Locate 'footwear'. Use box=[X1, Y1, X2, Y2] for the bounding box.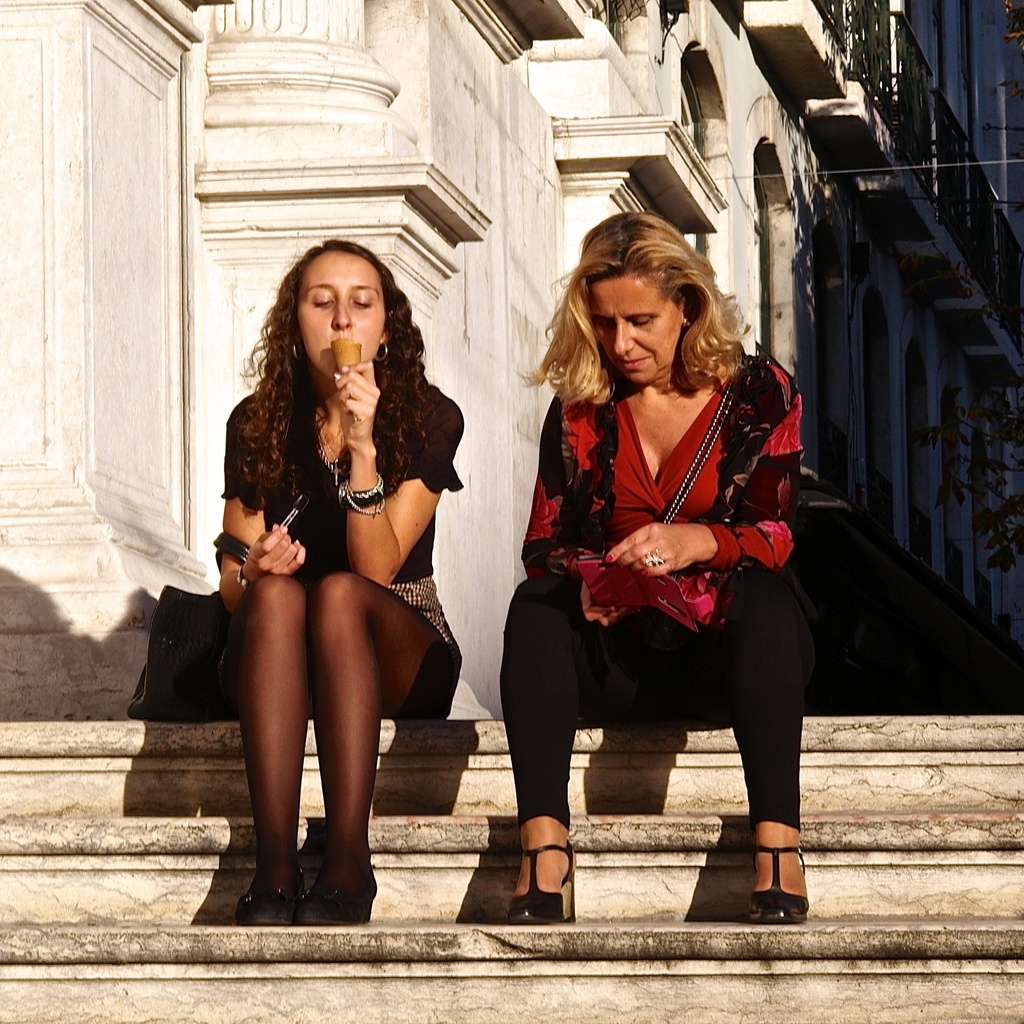
box=[232, 863, 307, 928].
